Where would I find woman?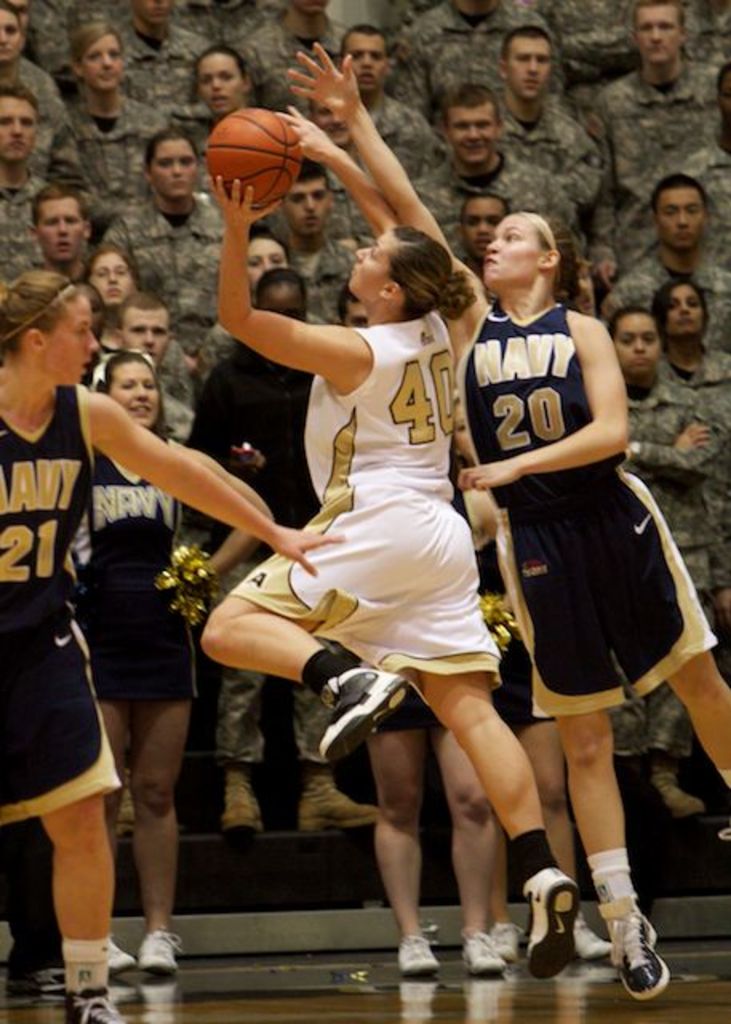
At <bbox>608, 309, 720, 813</bbox>.
